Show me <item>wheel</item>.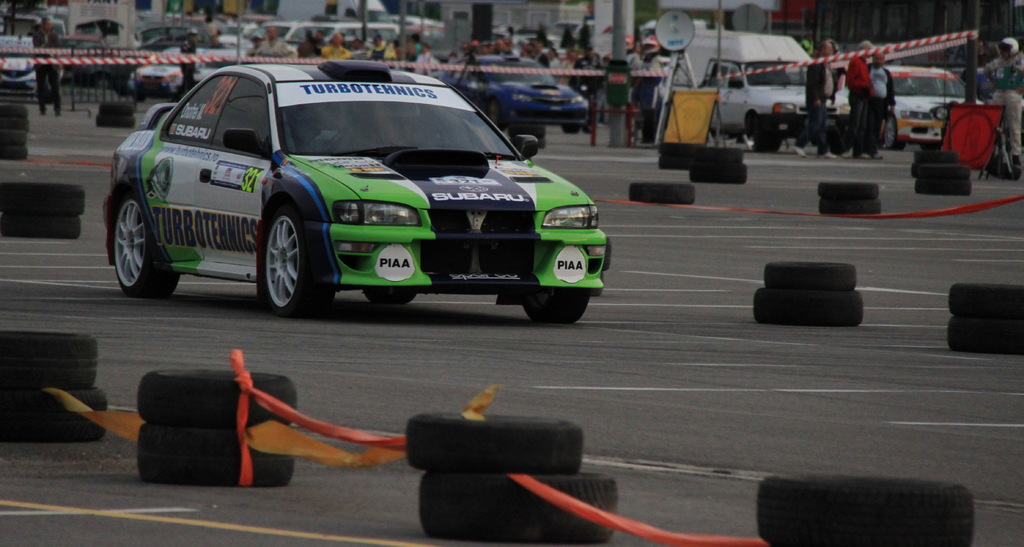
<item>wheel</item> is here: Rect(0, 212, 77, 247).
